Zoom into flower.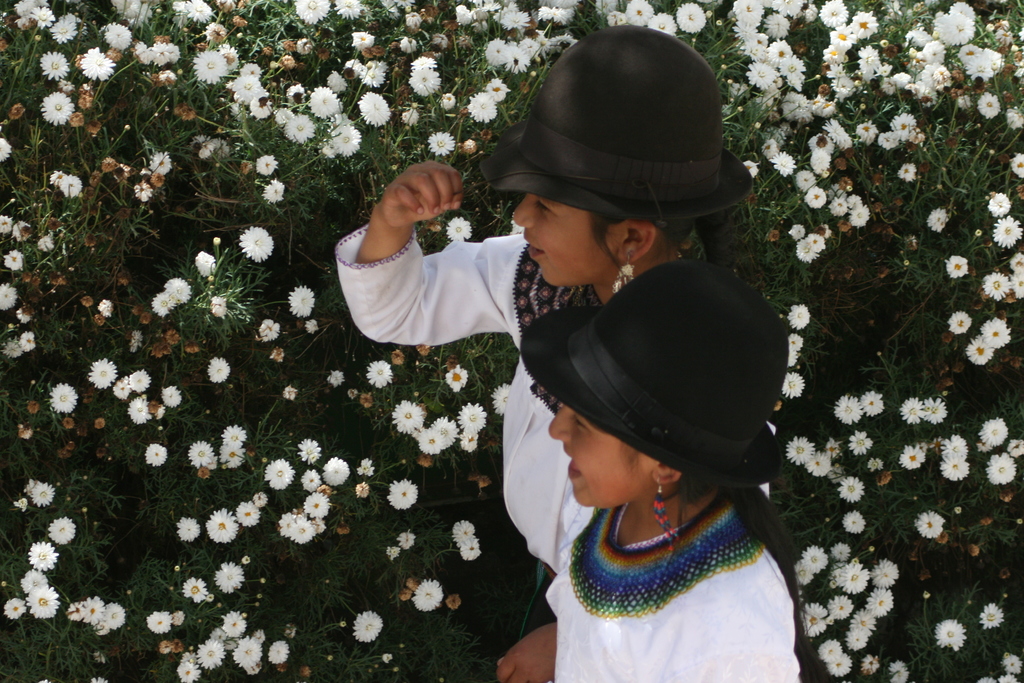
Zoom target: bbox=(296, 0, 331, 22).
